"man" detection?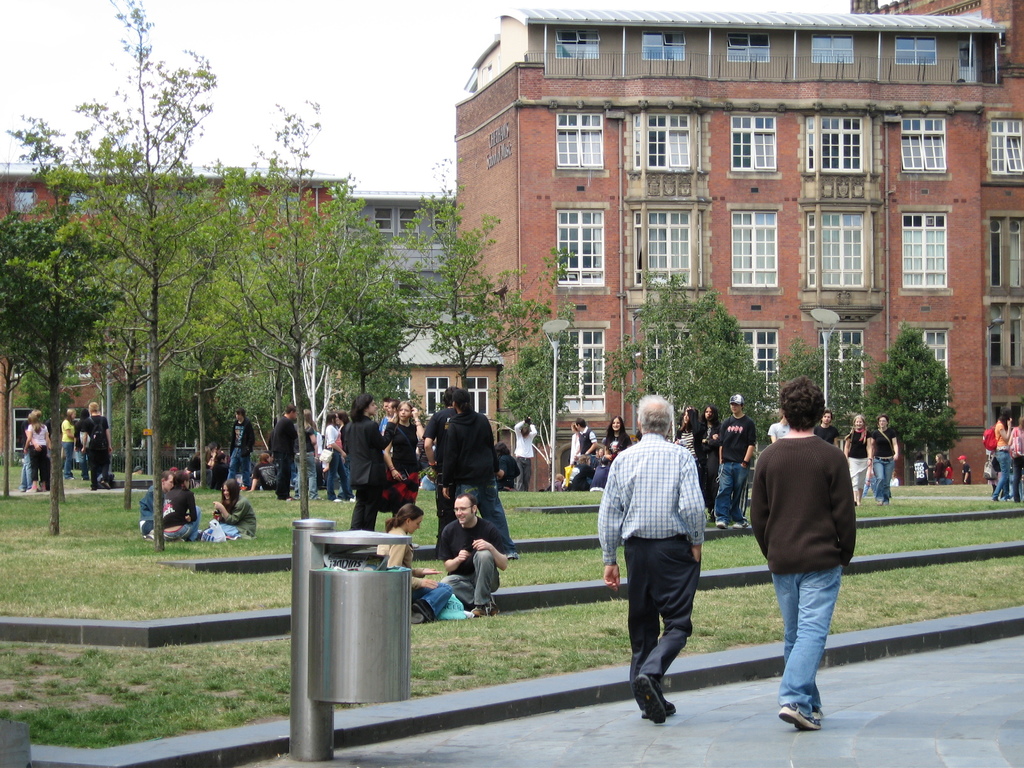
crop(810, 406, 838, 449)
